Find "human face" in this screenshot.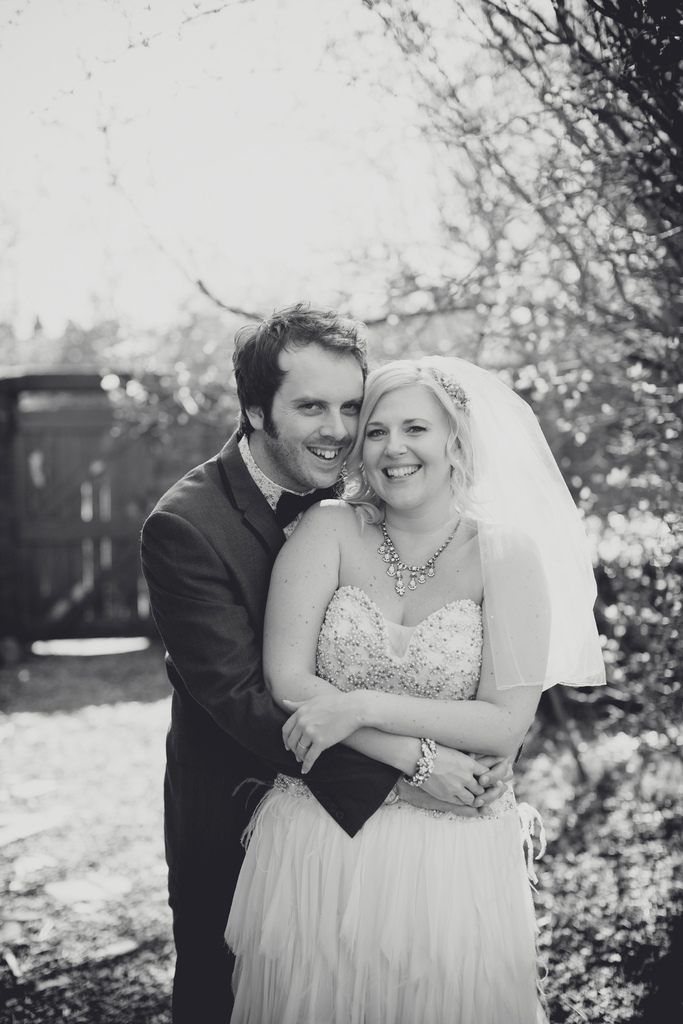
The bounding box for "human face" is [263, 339, 366, 492].
